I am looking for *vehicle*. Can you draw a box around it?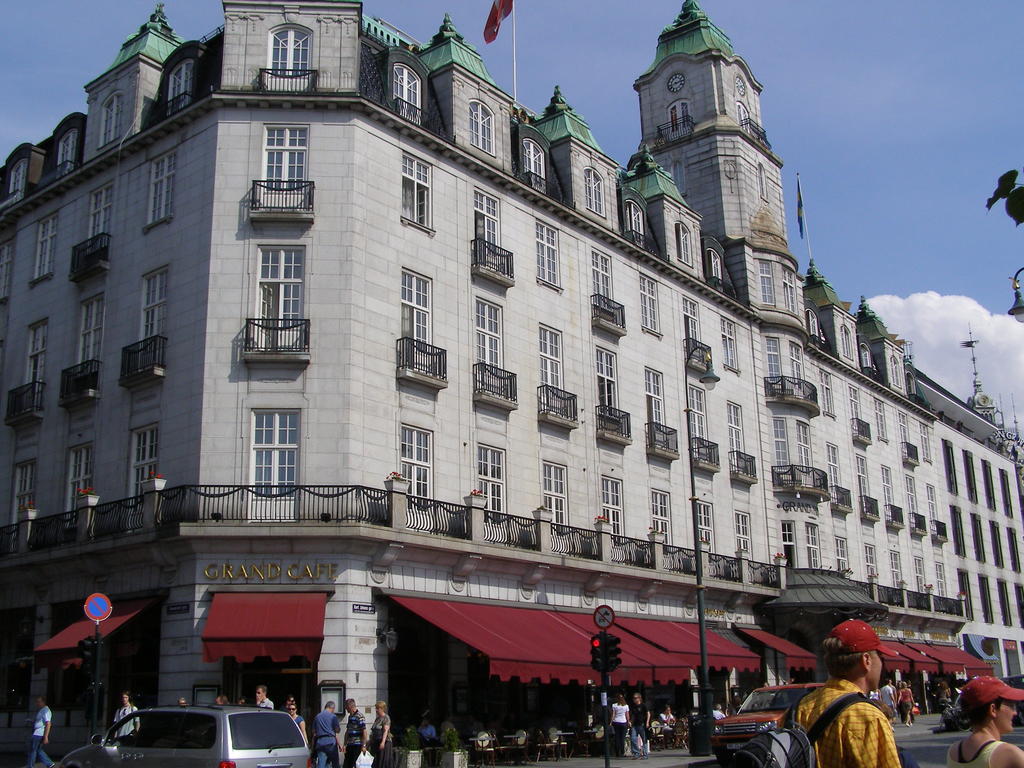
Sure, the bounding box is bbox=[940, 702, 976, 731].
